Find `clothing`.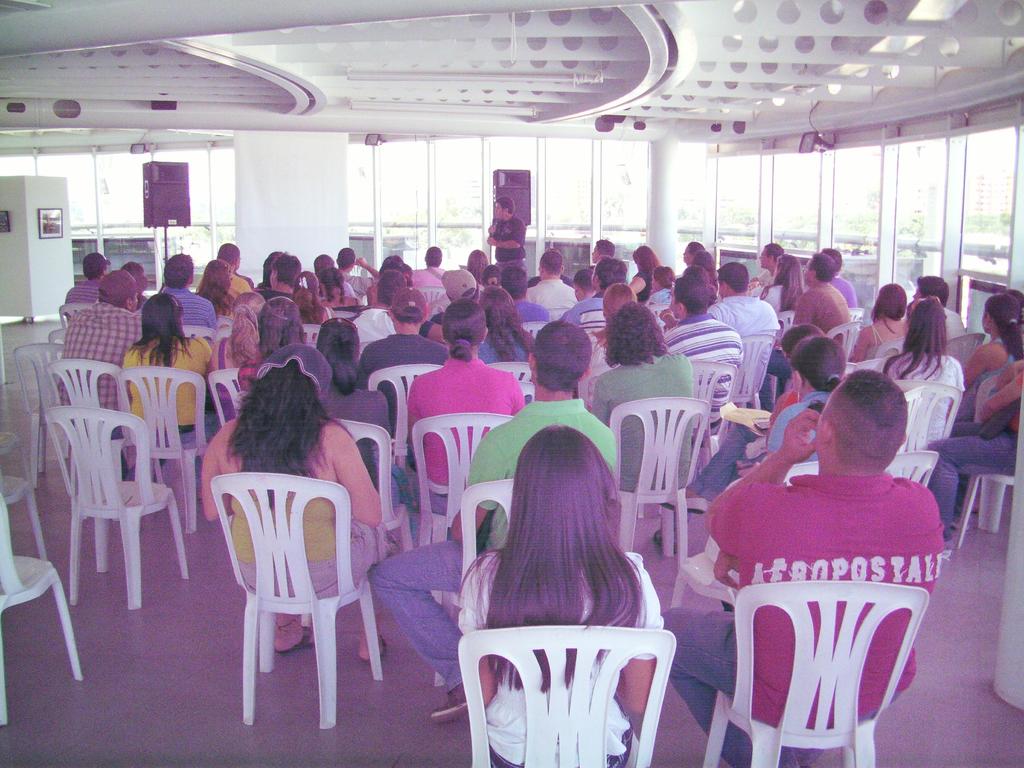
box(408, 358, 531, 532).
